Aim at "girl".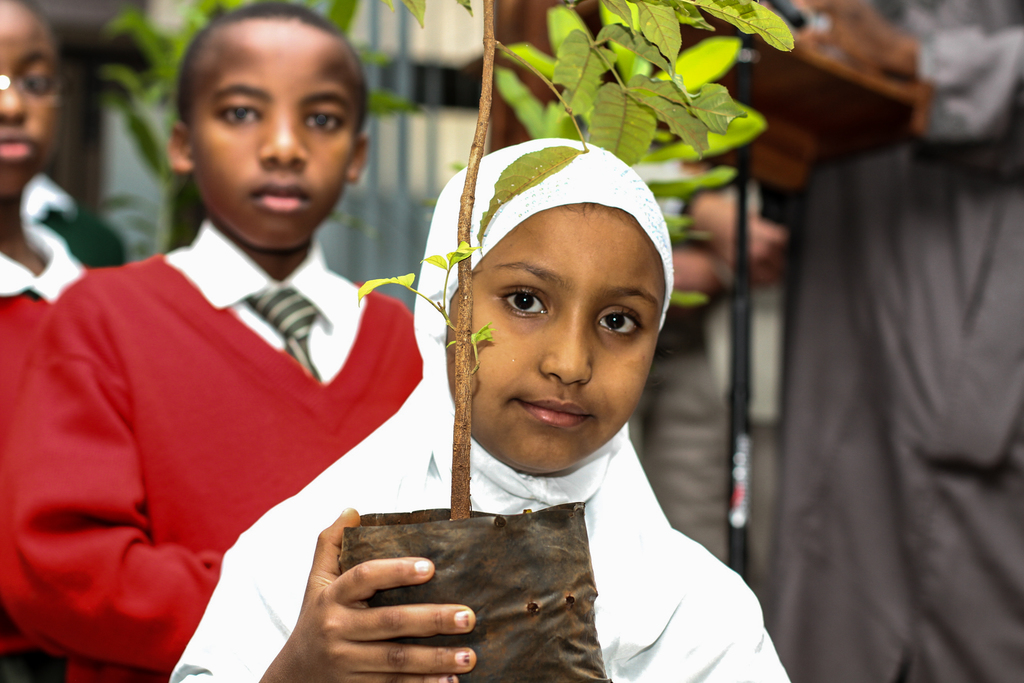
Aimed at [x1=173, y1=138, x2=787, y2=682].
